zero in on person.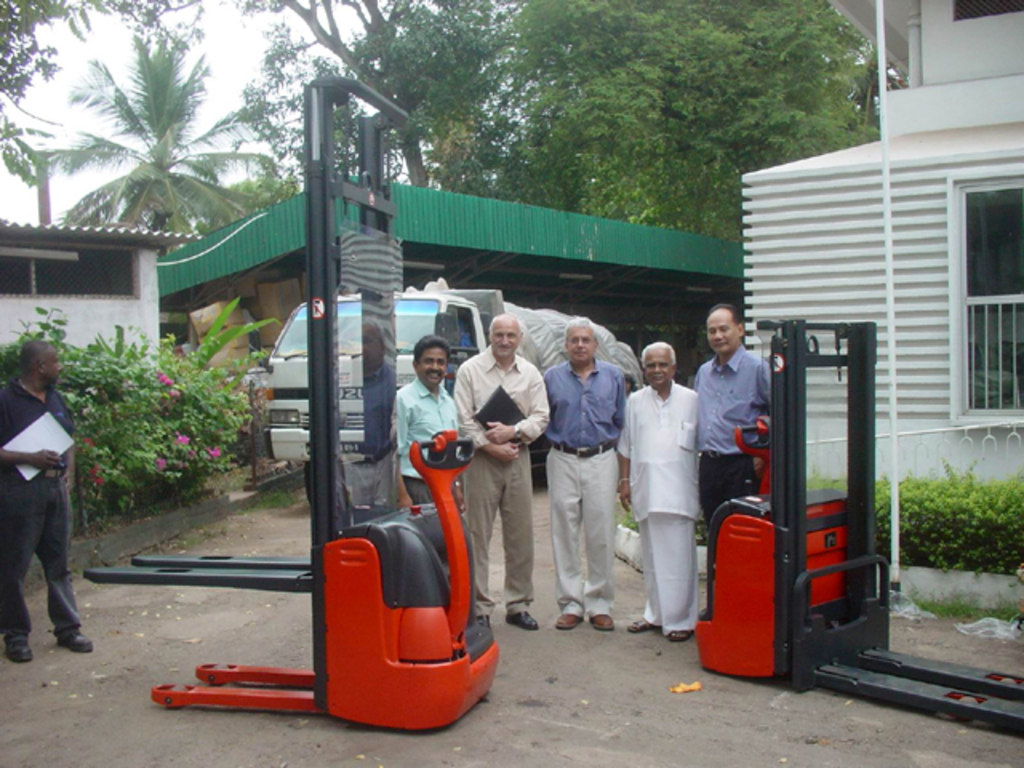
Zeroed in: bbox(448, 307, 550, 642).
